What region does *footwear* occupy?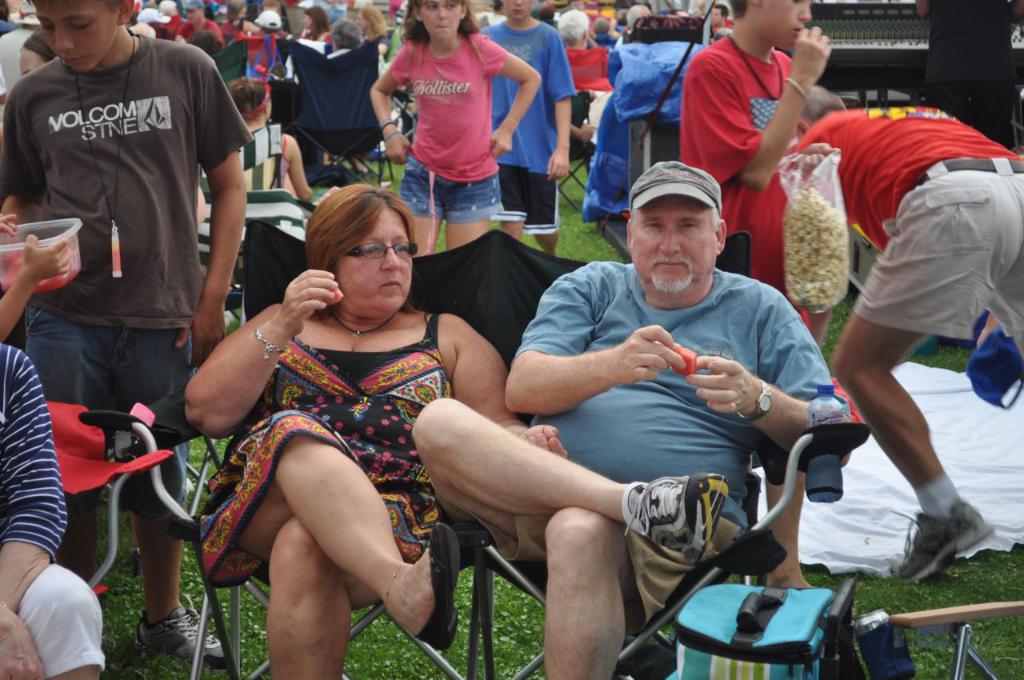
left=618, top=466, right=738, bottom=569.
